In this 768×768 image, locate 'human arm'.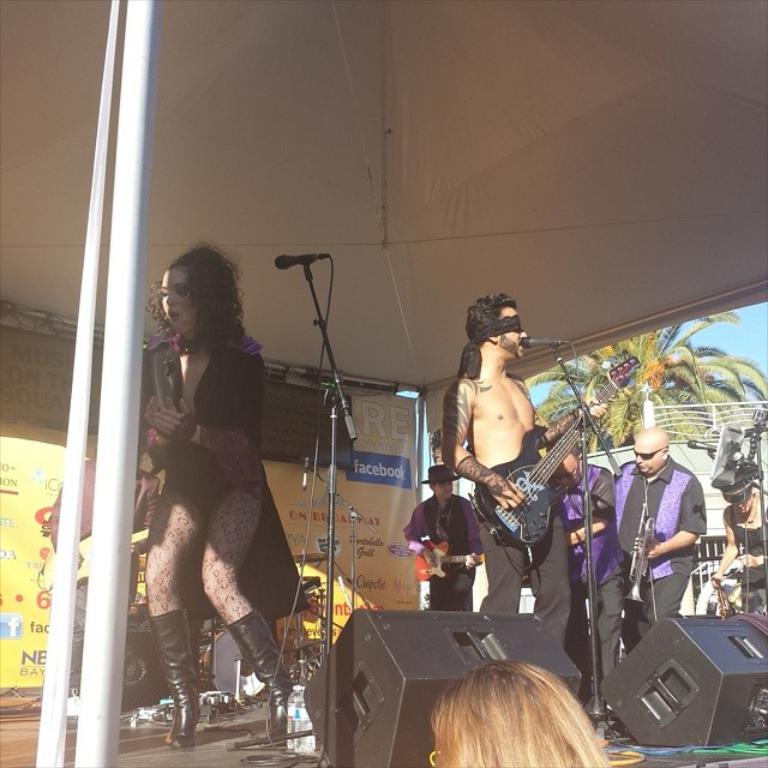
Bounding box: <region>529, 401, 606, 450</region>.
